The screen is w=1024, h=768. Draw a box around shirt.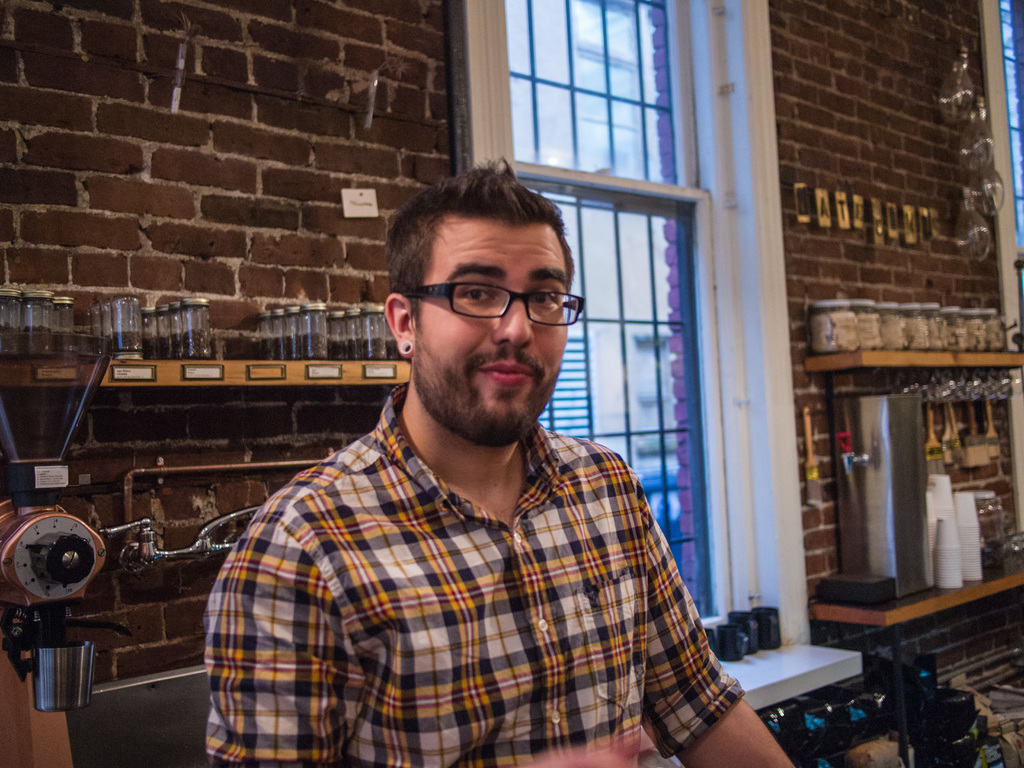
rect(197, 381, 748, 765).
